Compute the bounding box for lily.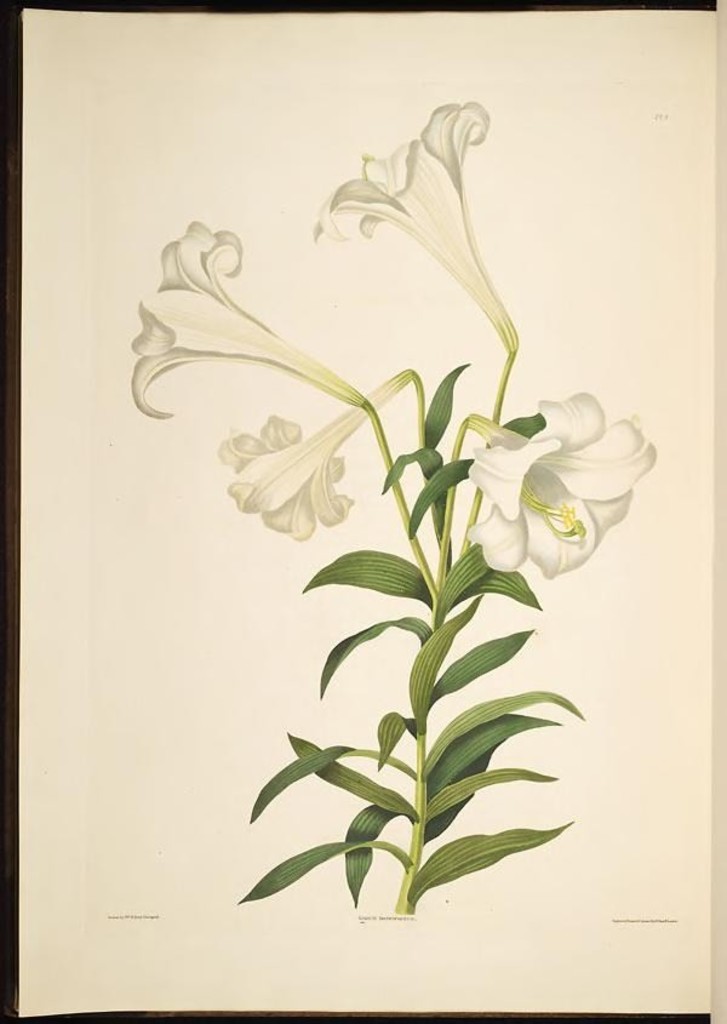
(217, 413, 359, 544).
